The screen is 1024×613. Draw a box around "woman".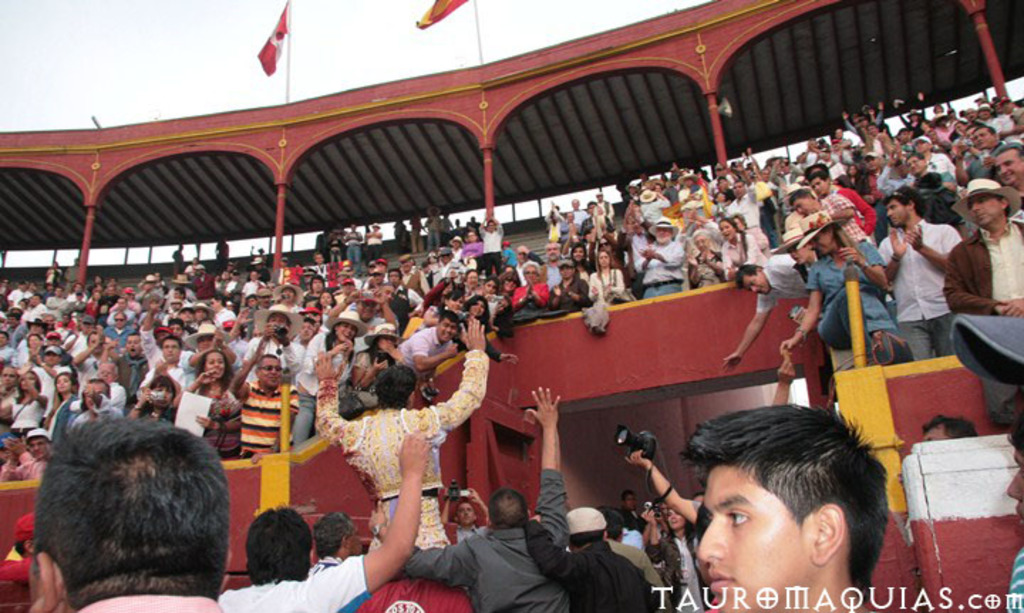
319/290/343/319.
